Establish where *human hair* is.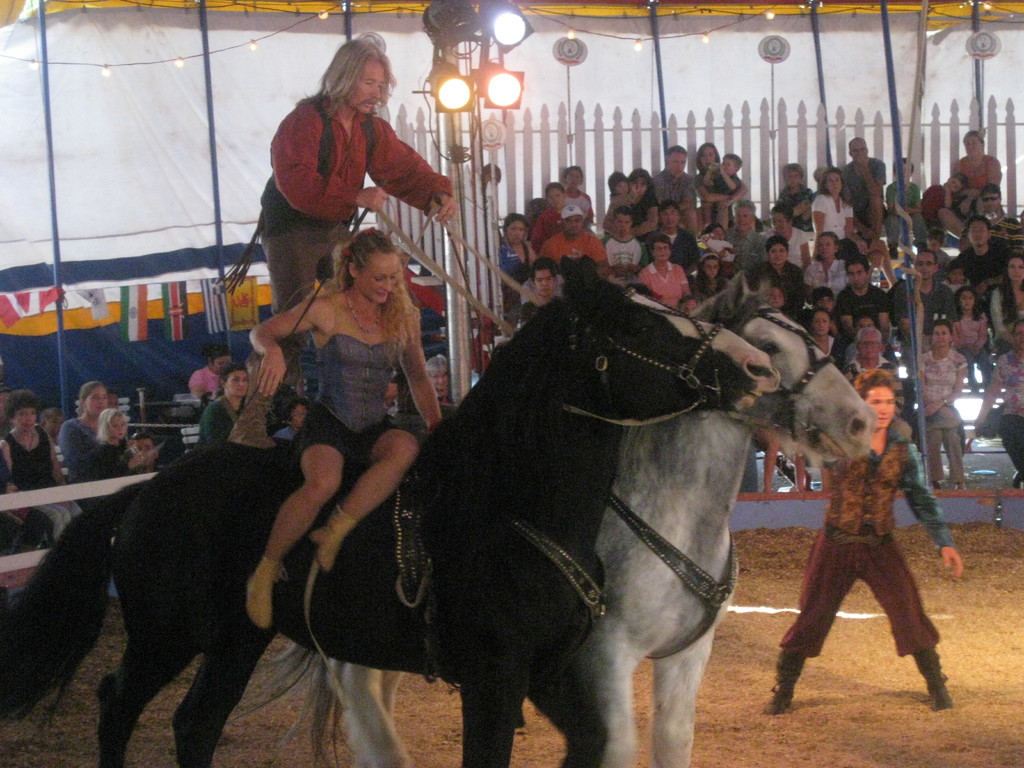
Established at pyautogui.locateOnScreen(781, 161, 805, 180).
